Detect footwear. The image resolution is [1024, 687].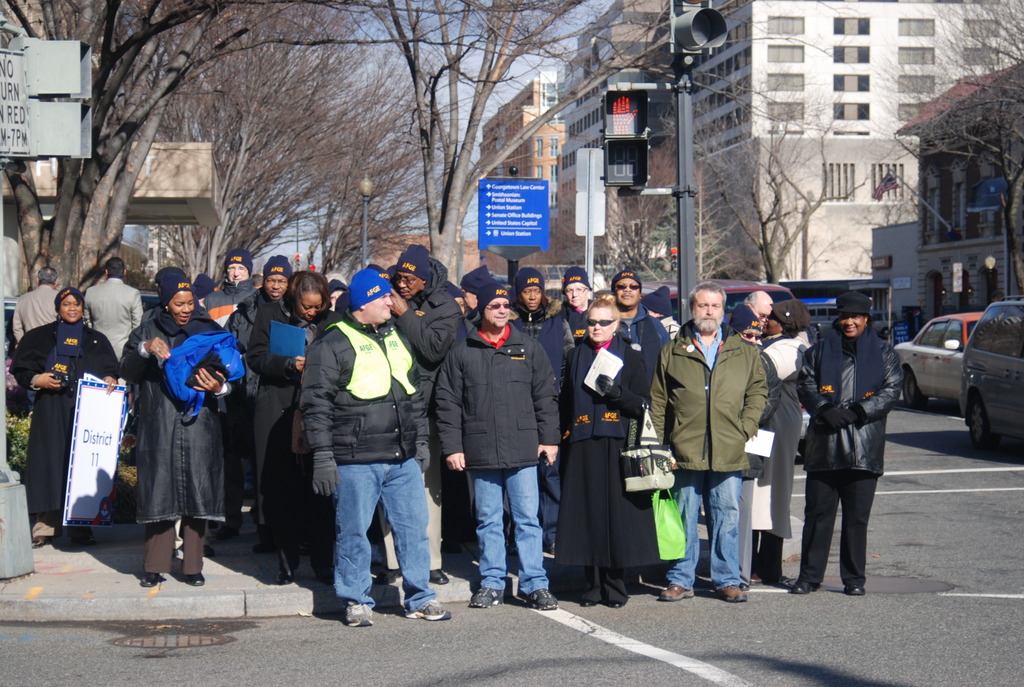
(612, 596, 633, 606).
